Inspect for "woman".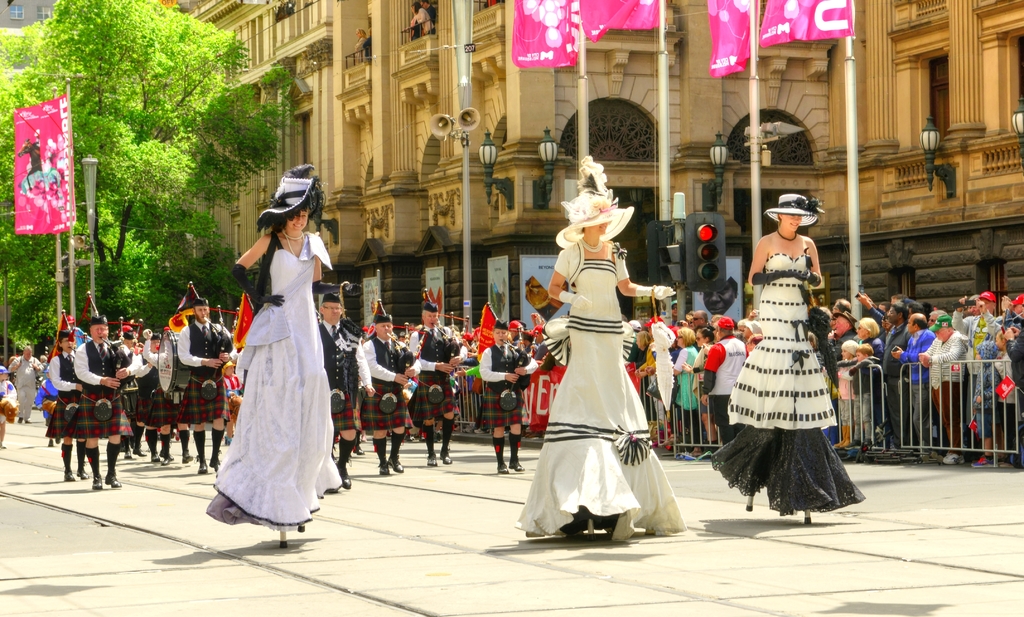
Inspection: [214, 167, 341, 531].
